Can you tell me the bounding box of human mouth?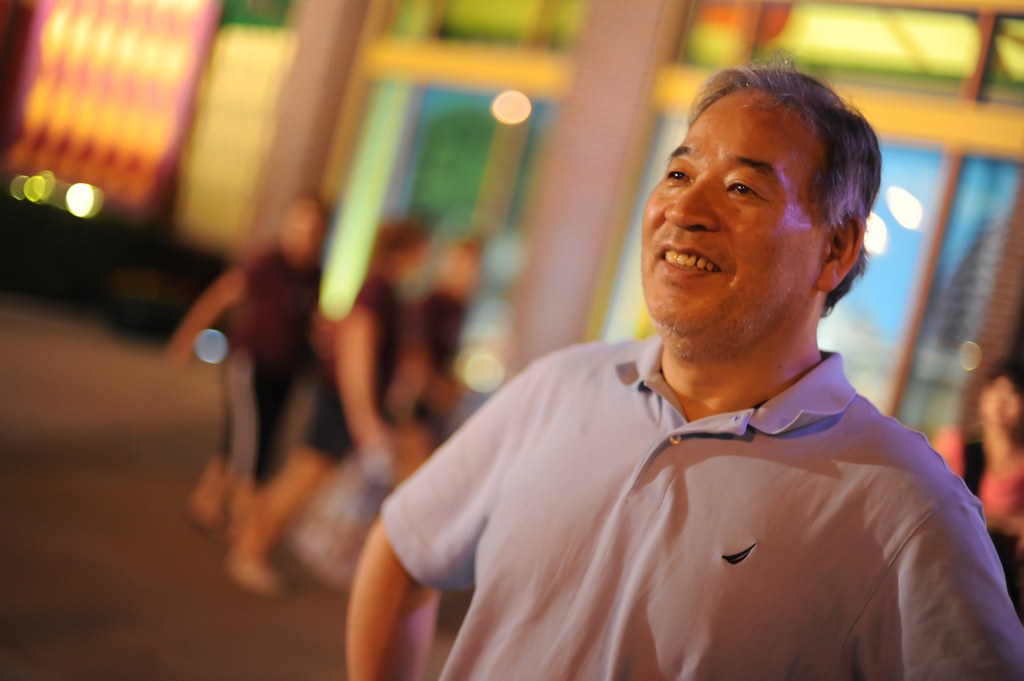
657:239:727:278.
